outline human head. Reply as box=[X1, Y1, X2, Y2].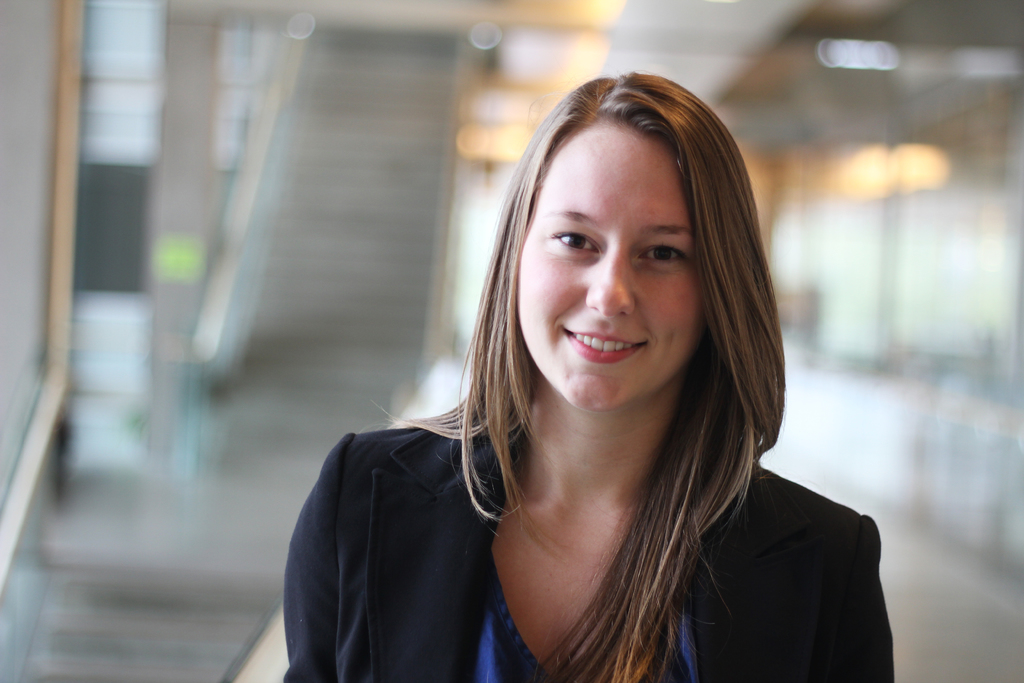
box=[495, 67, 748, 416].
